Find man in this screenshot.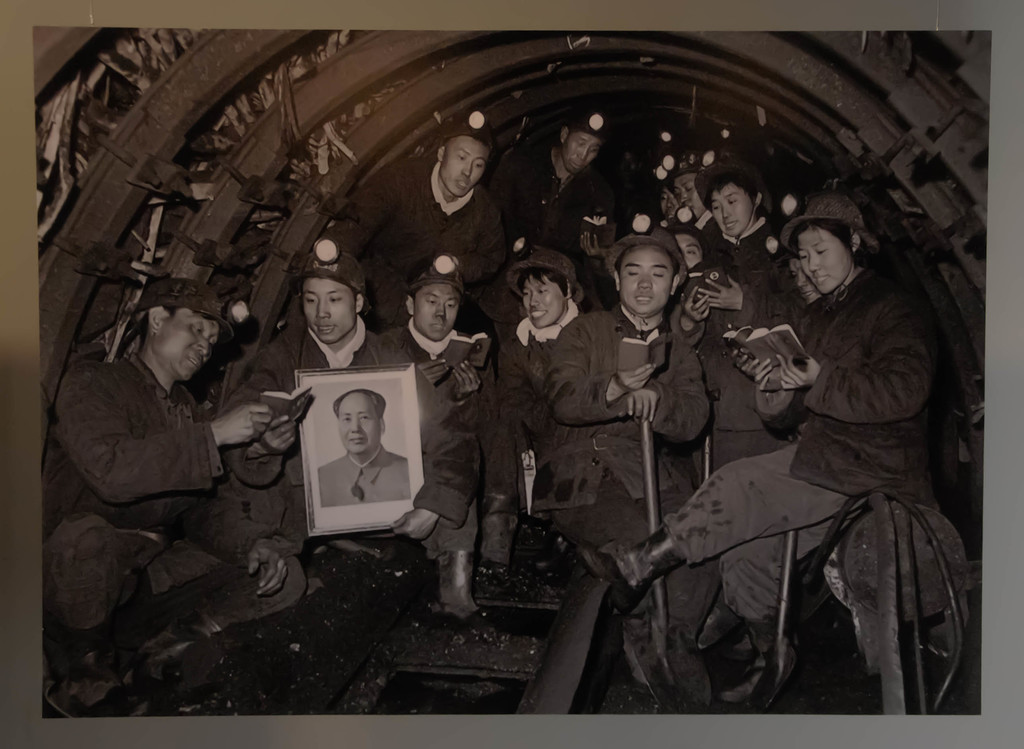
The bounding box for man is pyautogui.locateOnScreen(48, 253, 289, 656).
